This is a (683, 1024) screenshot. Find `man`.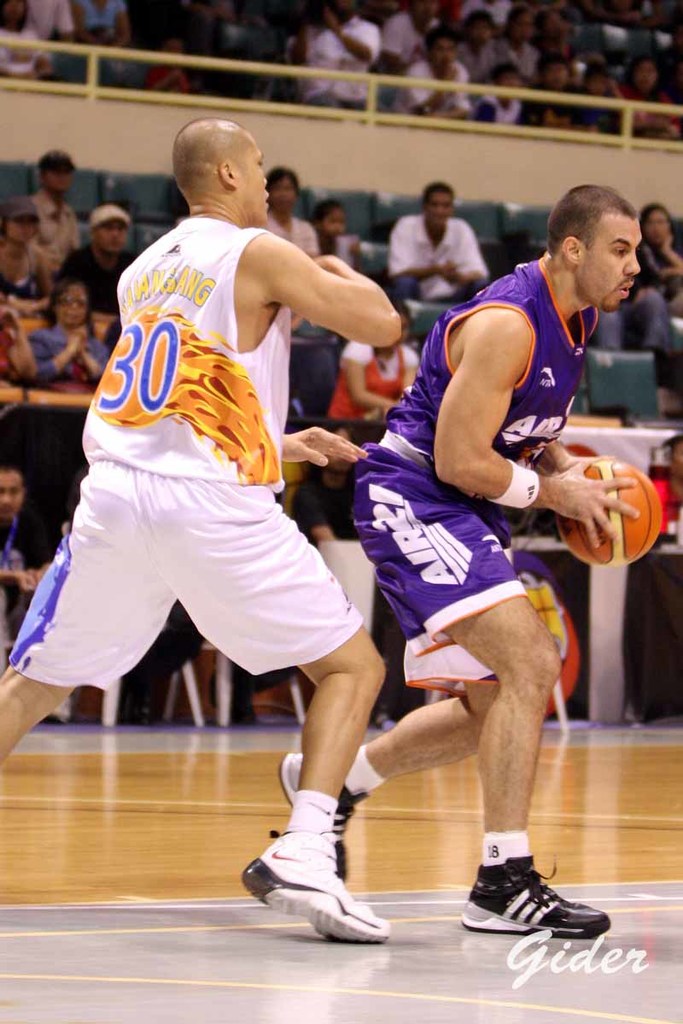
Bounding box: pyautogui.locateOnScreen(379, 0, 441, 61).
